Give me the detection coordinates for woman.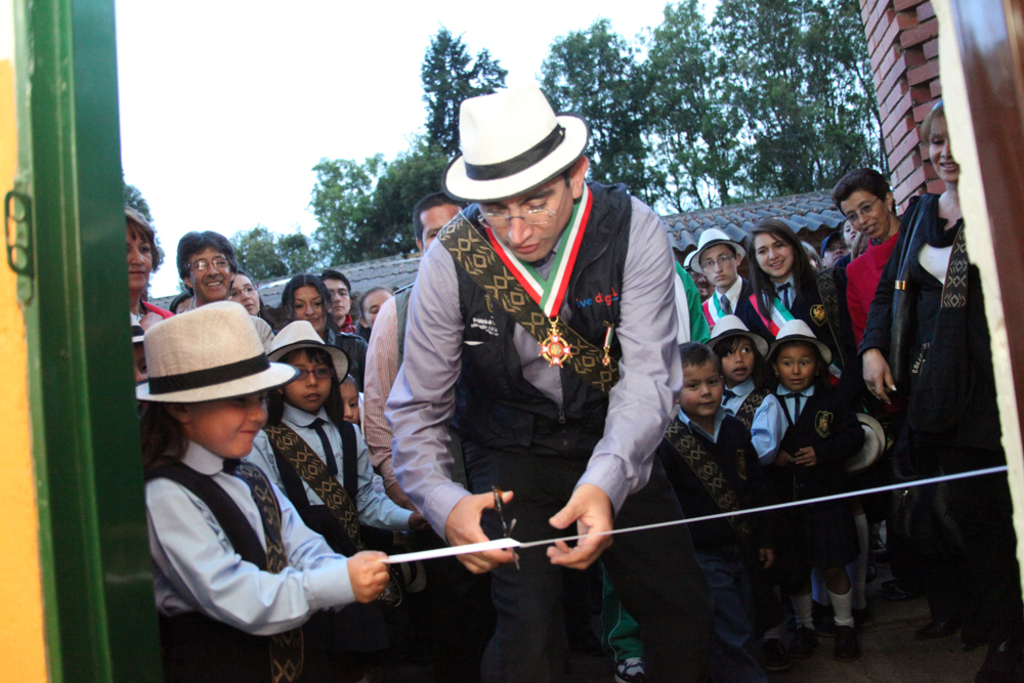
detection(268, 264, 374, 398).
